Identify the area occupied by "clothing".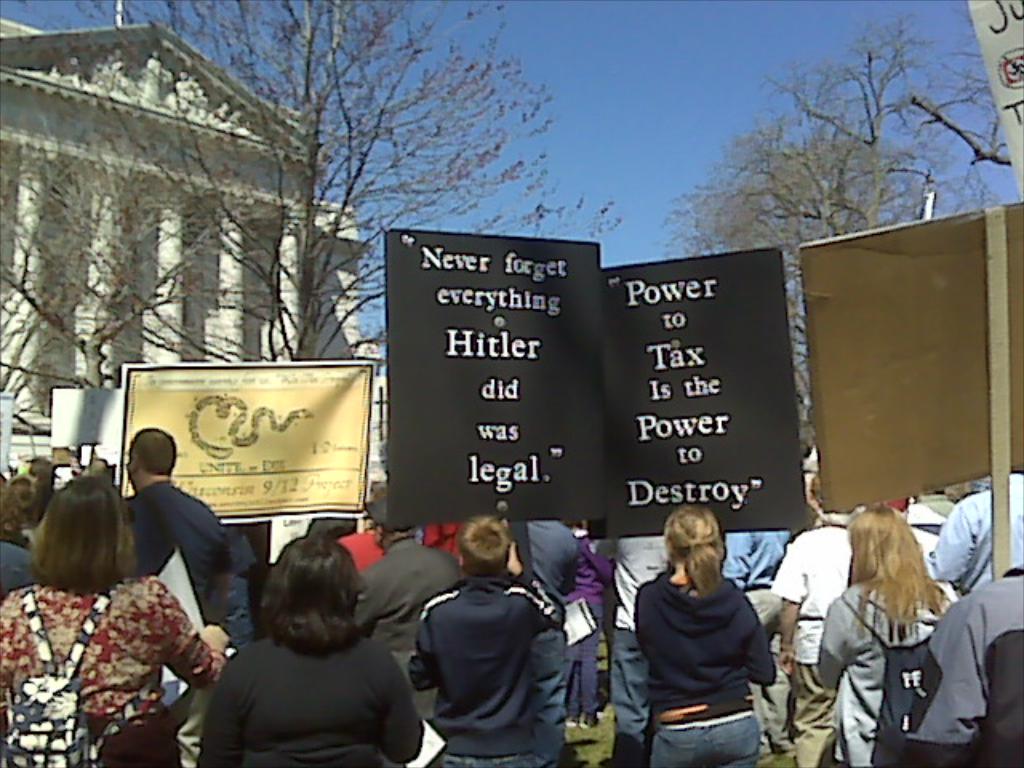
Area: select_region(624, 544, 792, 746).
